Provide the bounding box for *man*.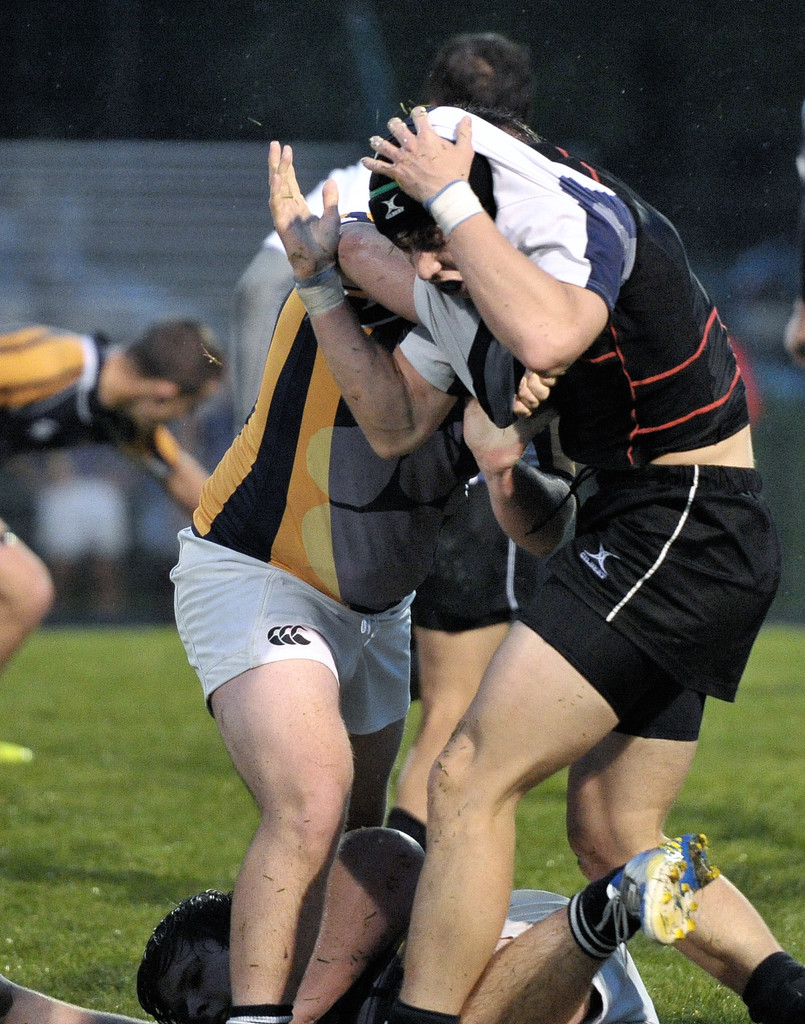
x1=0 y1=324 x2=248 y2=687.
